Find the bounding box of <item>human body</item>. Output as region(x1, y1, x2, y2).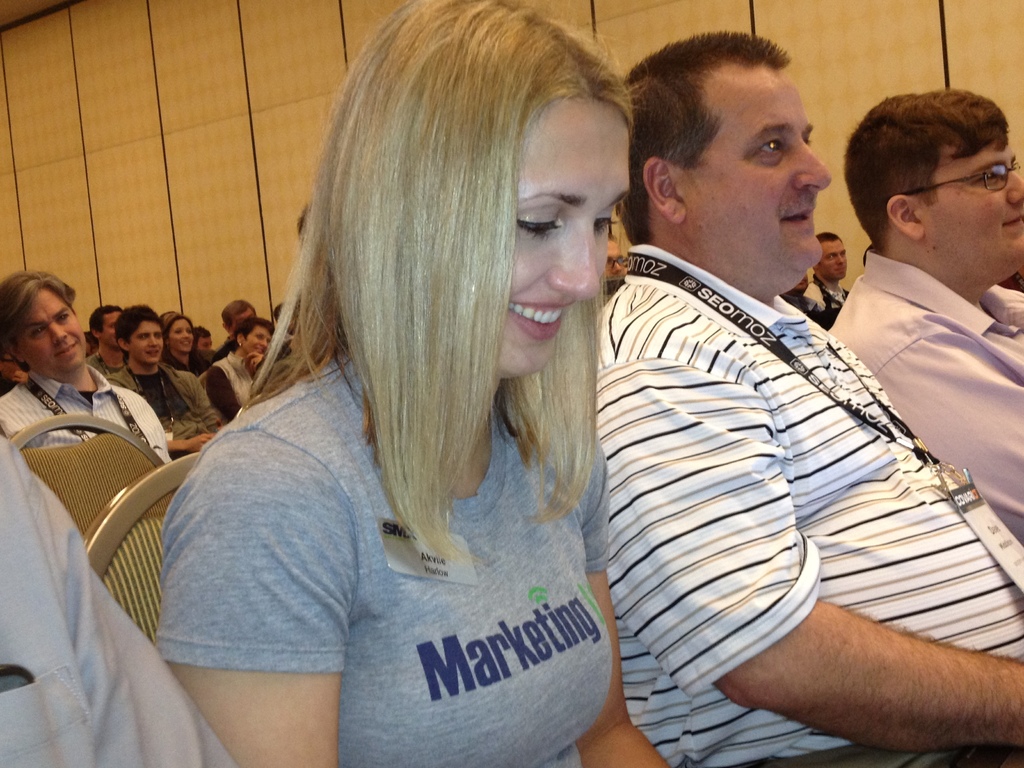
region(594, 35, 1023, 767).
